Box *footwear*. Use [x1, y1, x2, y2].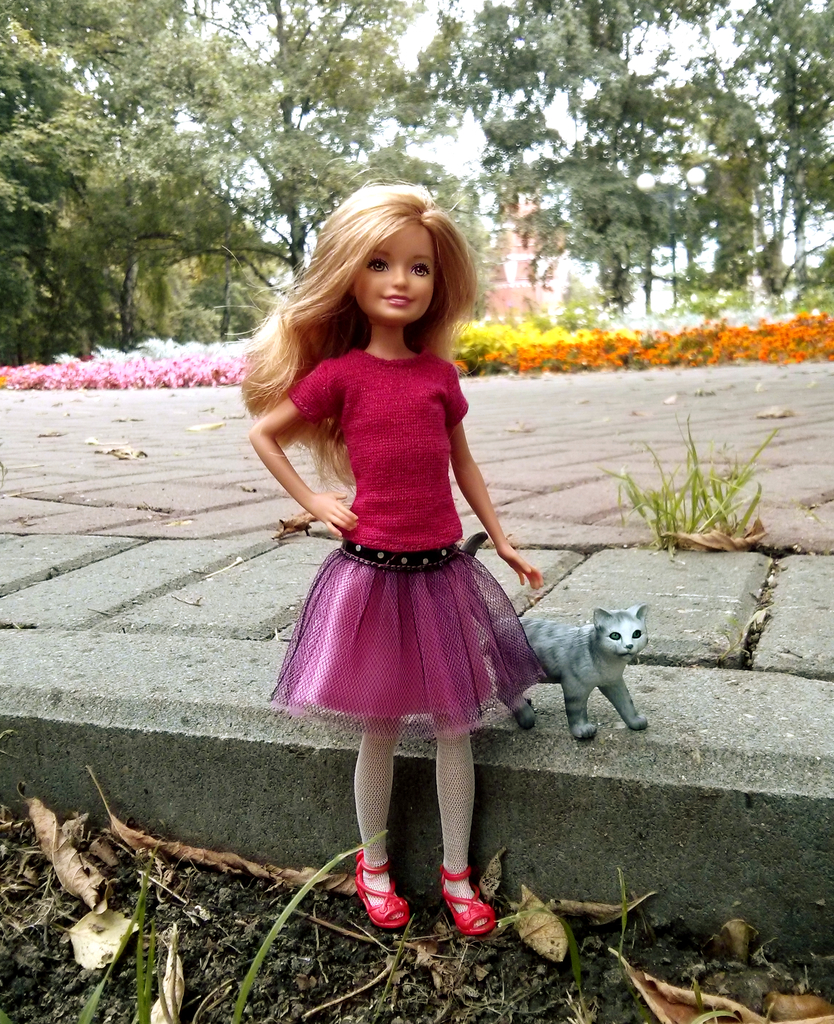
[344, 842, 421, 948].
